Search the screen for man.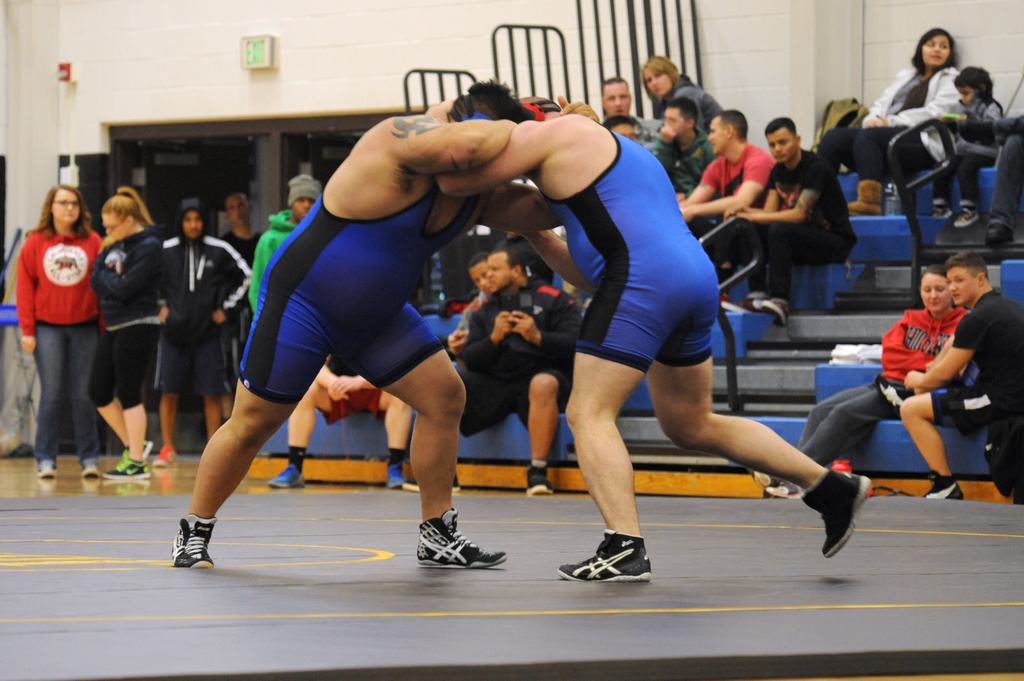
Found at (x1=720, y1=111, x2=860, y2=339).
